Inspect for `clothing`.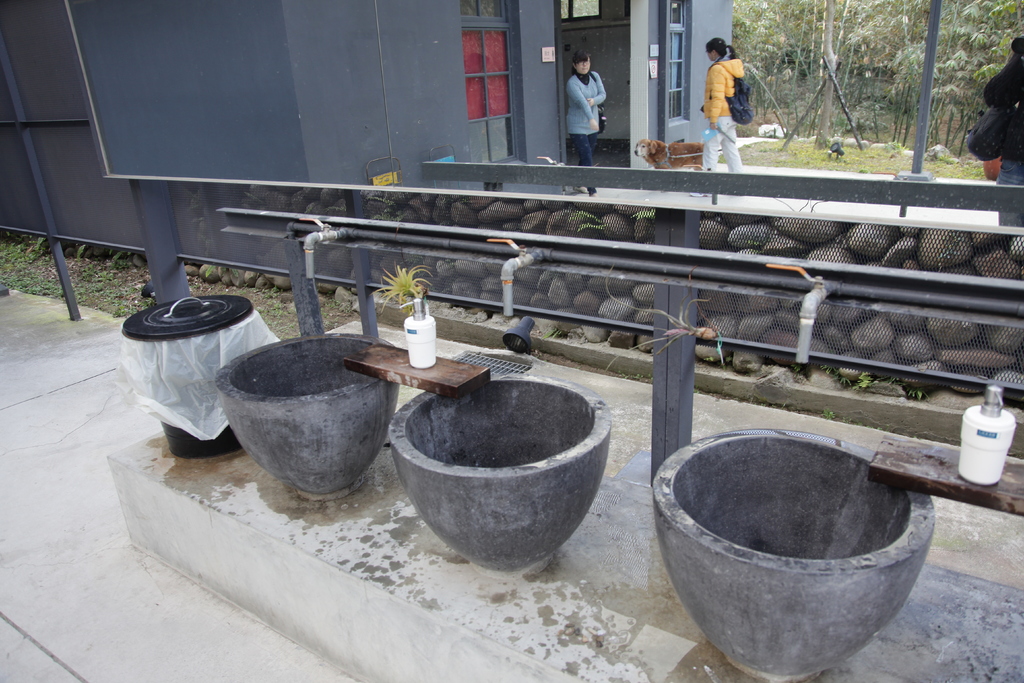
Inspection: {"left": 700, "top": 56, "right": 746, "bottom": 171}.
